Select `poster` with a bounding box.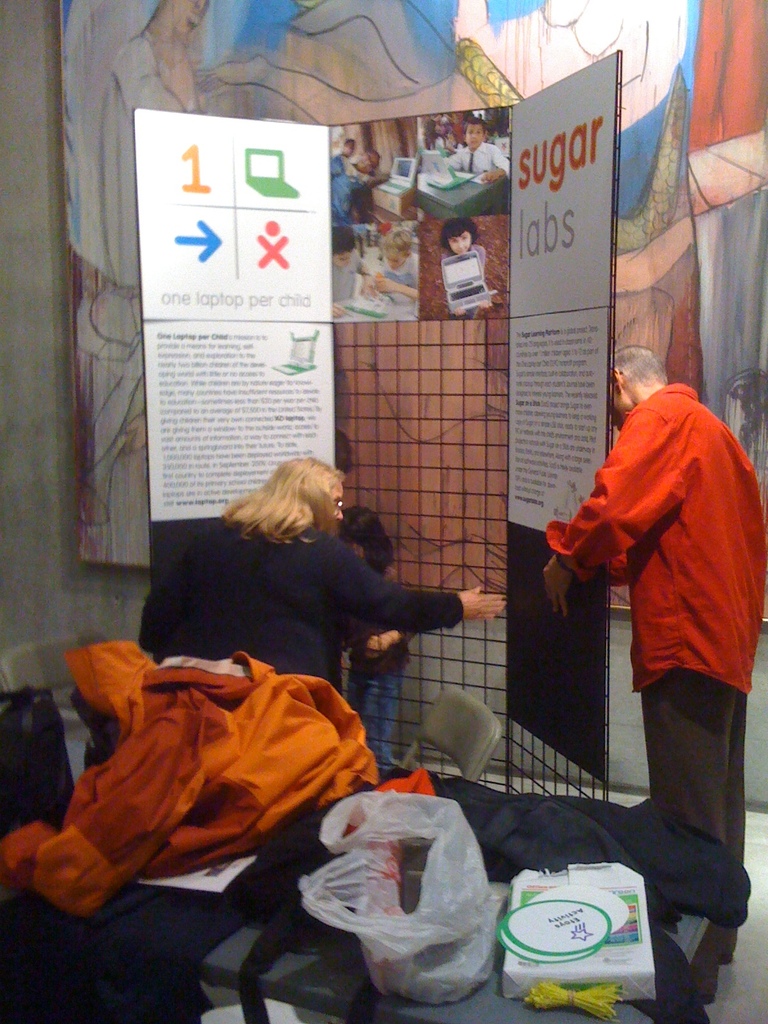
325/104/504/316.
